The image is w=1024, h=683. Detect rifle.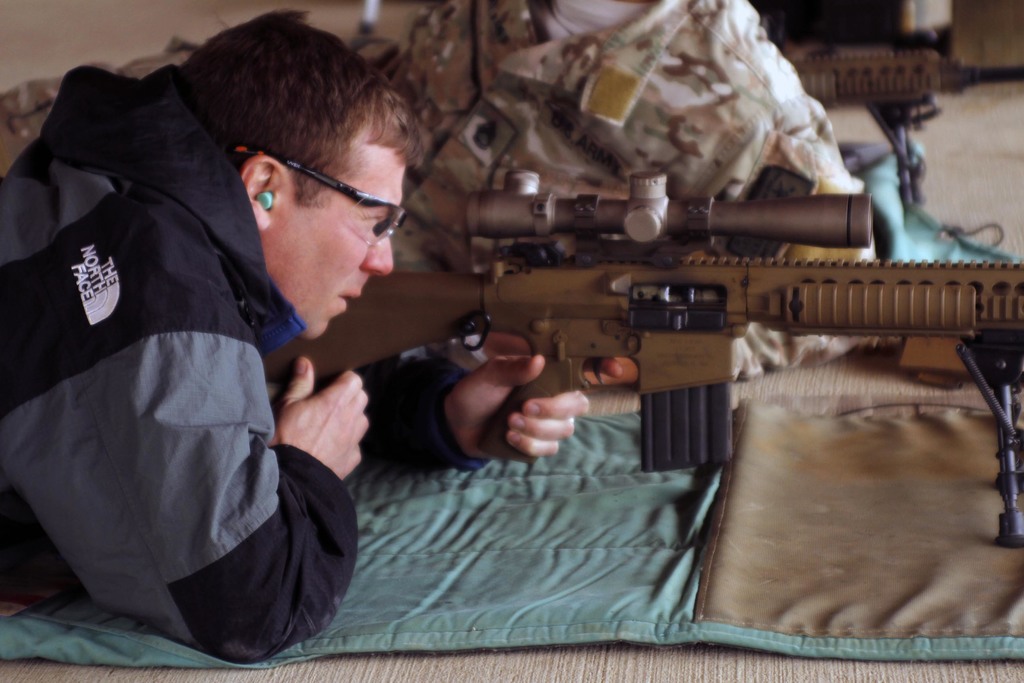
Detection: 789 38 978 211.
